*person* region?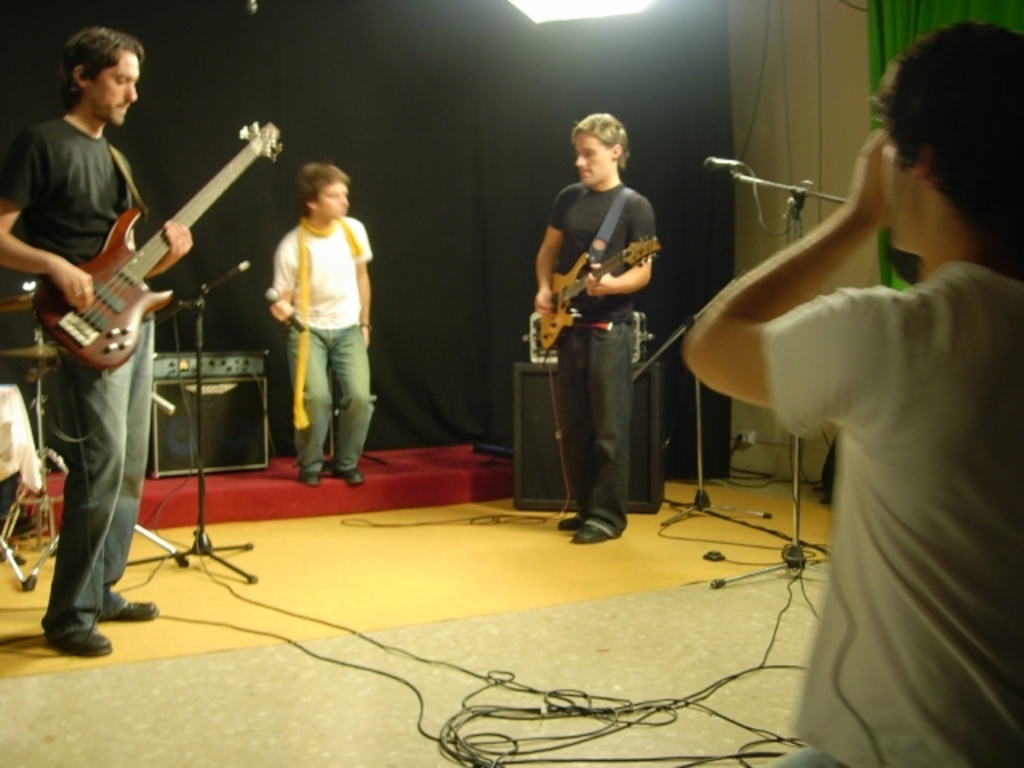
rect(688, 29, 1022, 754)
